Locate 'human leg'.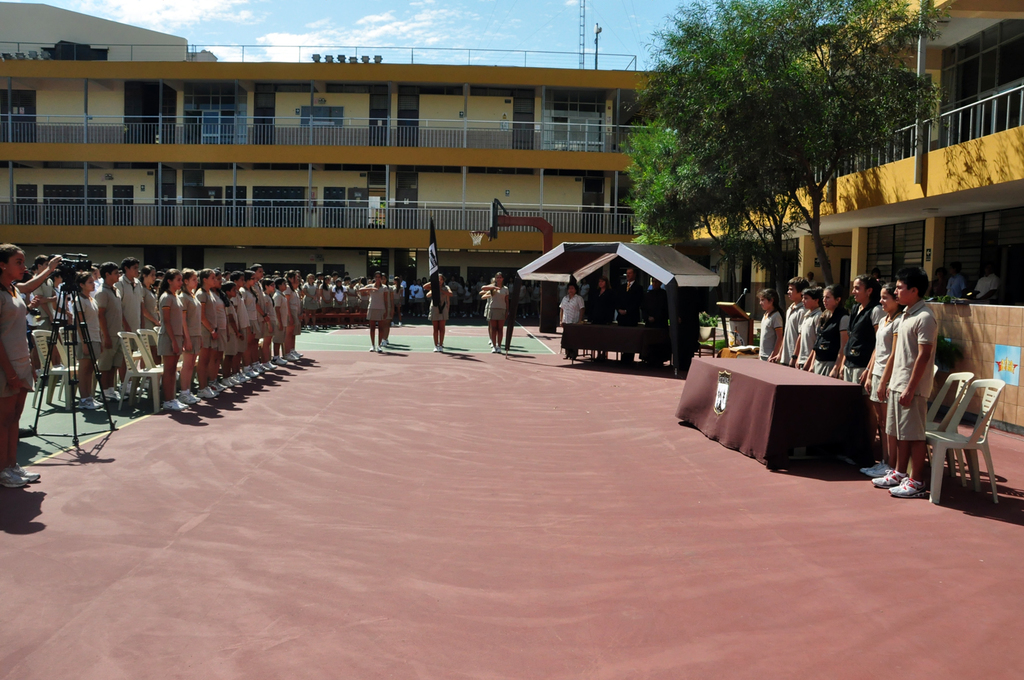
Bounding box: bbox(883, 442, 927, 491).
